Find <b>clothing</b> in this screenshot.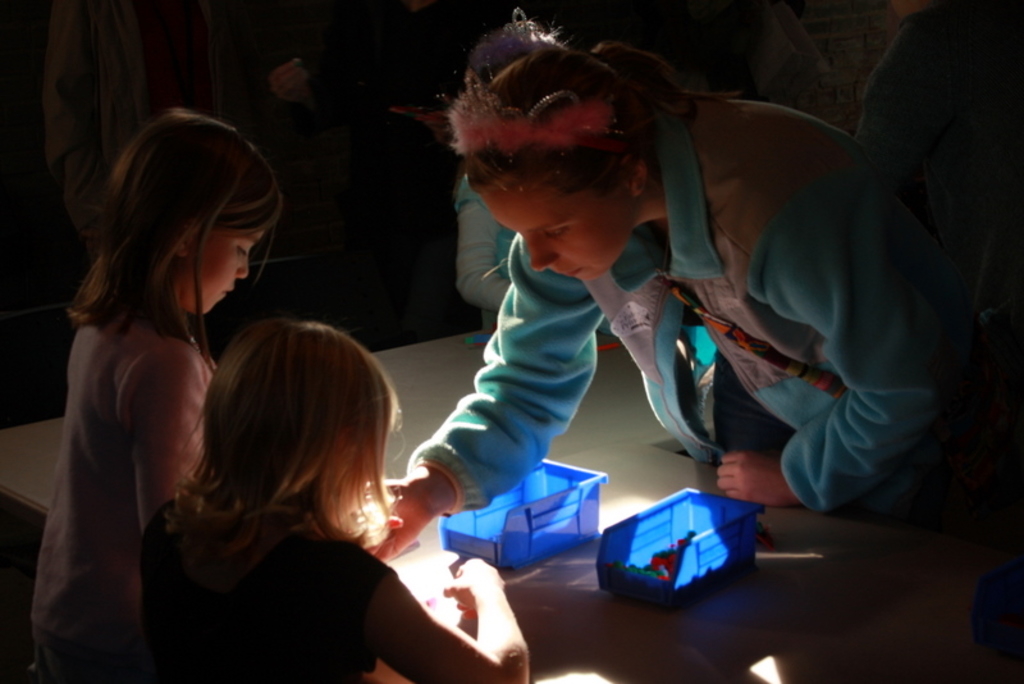
The bounding box for <b>clothing</b> is bbox=(460, 175, 640, 333).
